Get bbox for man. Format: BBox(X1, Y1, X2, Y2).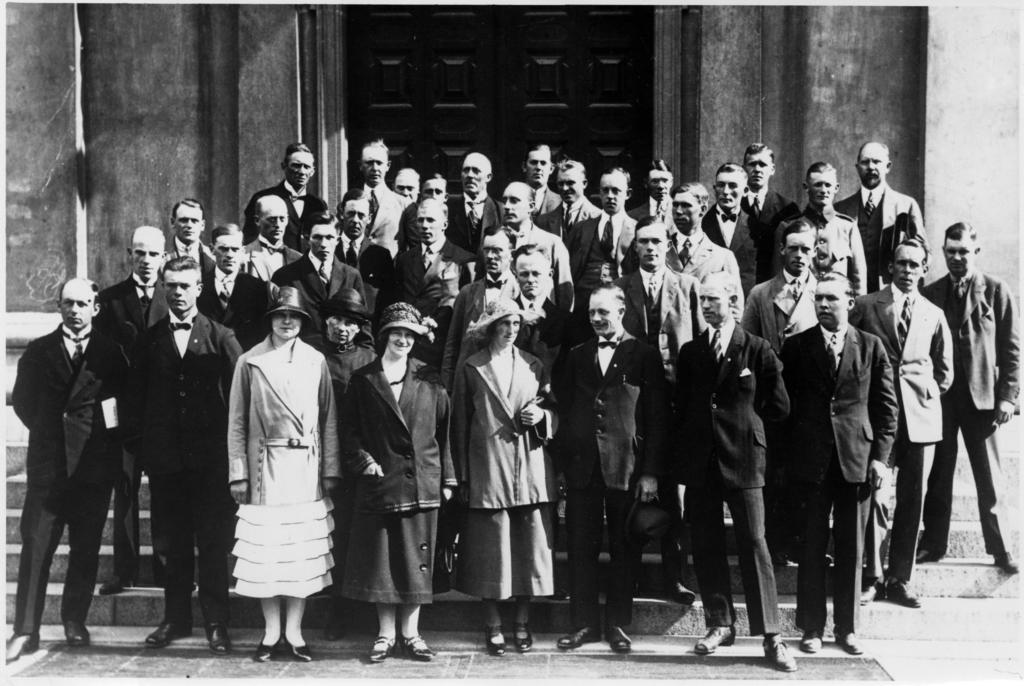
BBox(440, 228, 525, 382).
